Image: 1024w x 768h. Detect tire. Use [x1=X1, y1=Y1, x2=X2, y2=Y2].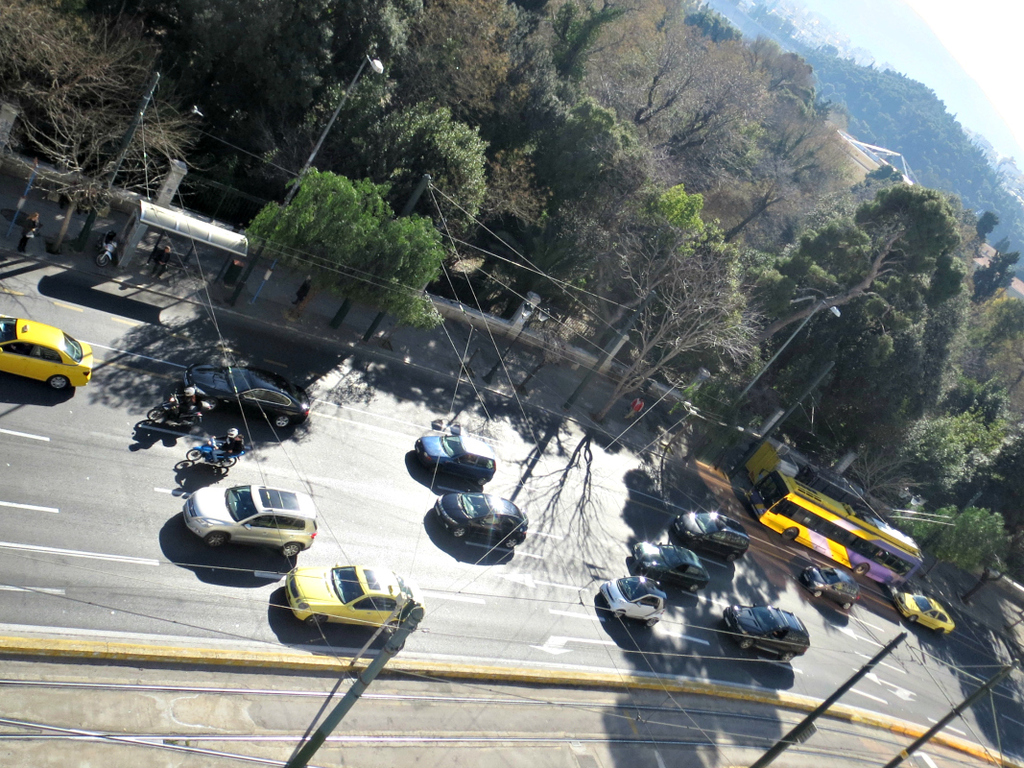
[x1=506, y1=540, x2=516, y2=553].
